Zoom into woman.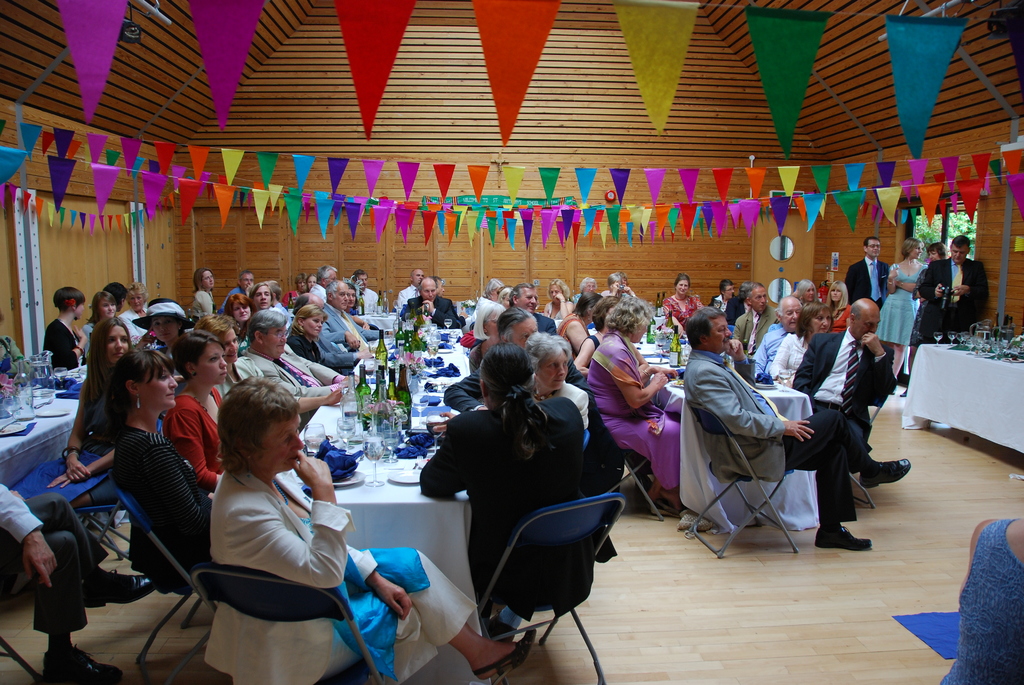
Zoom target: x1=790 y1=276 x2=817 y2=304.
